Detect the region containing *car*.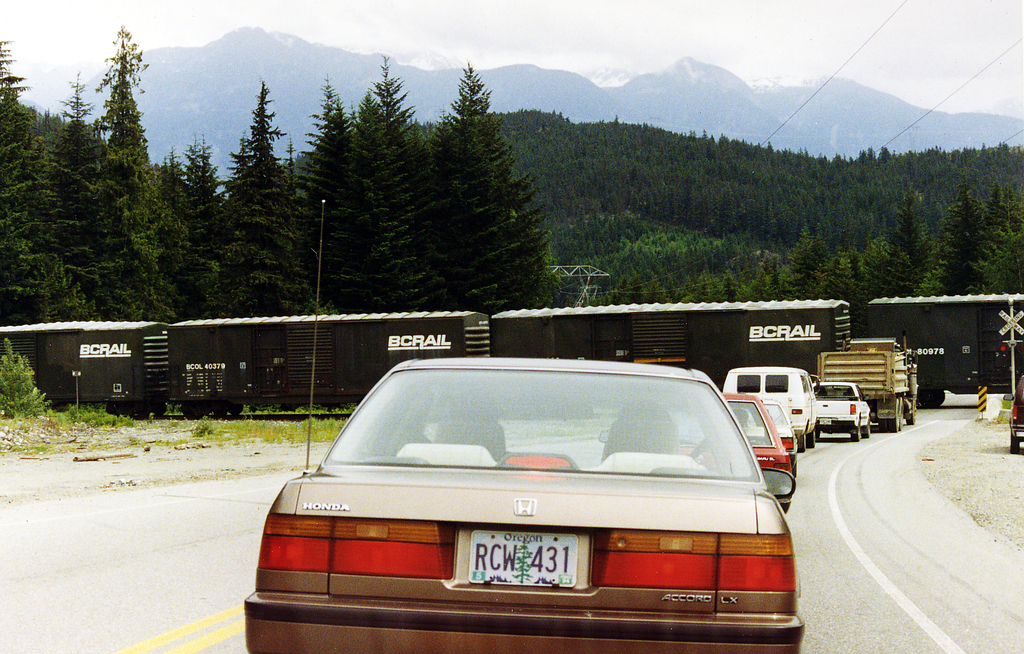
rect(244, 194, 808, 653).
